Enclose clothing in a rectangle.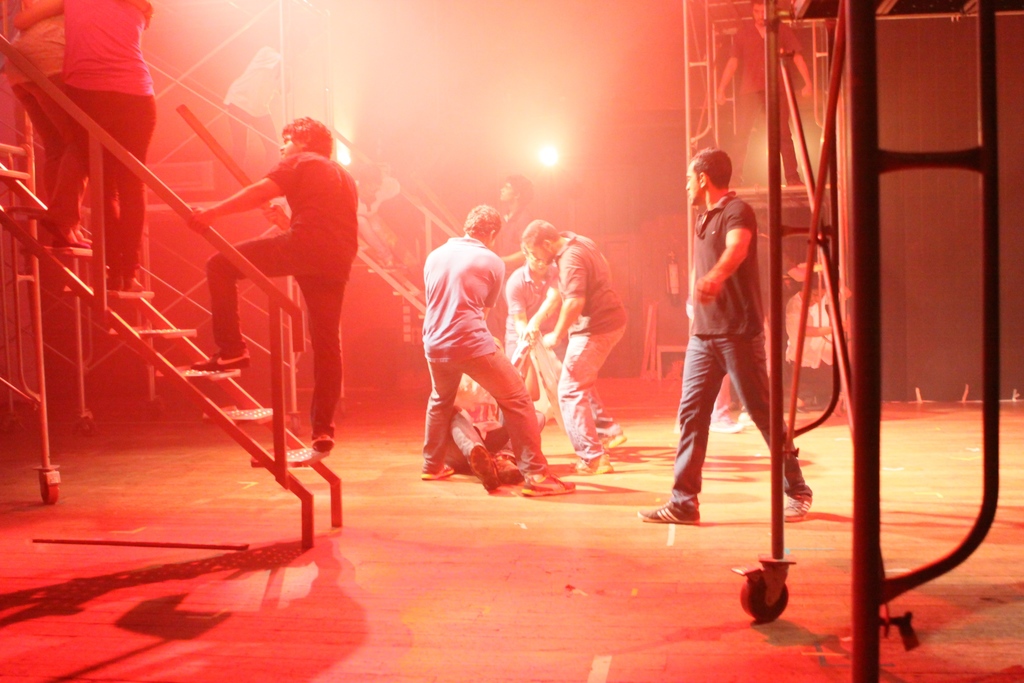
pyautogui.locateOnScreen(545, 226, 629, 466).
